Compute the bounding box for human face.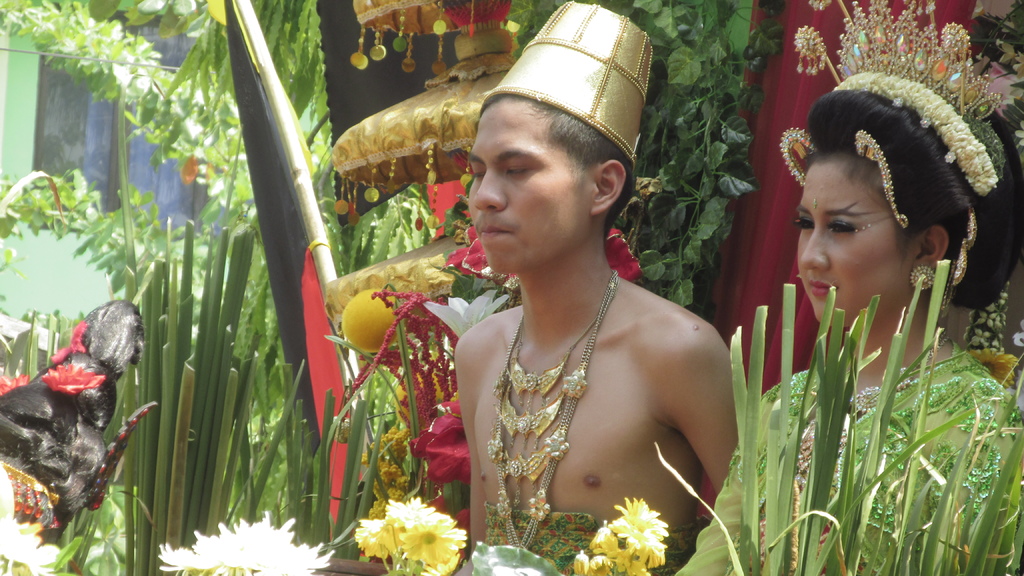
<bbox>467, 94, 594, 272</bbox>.
